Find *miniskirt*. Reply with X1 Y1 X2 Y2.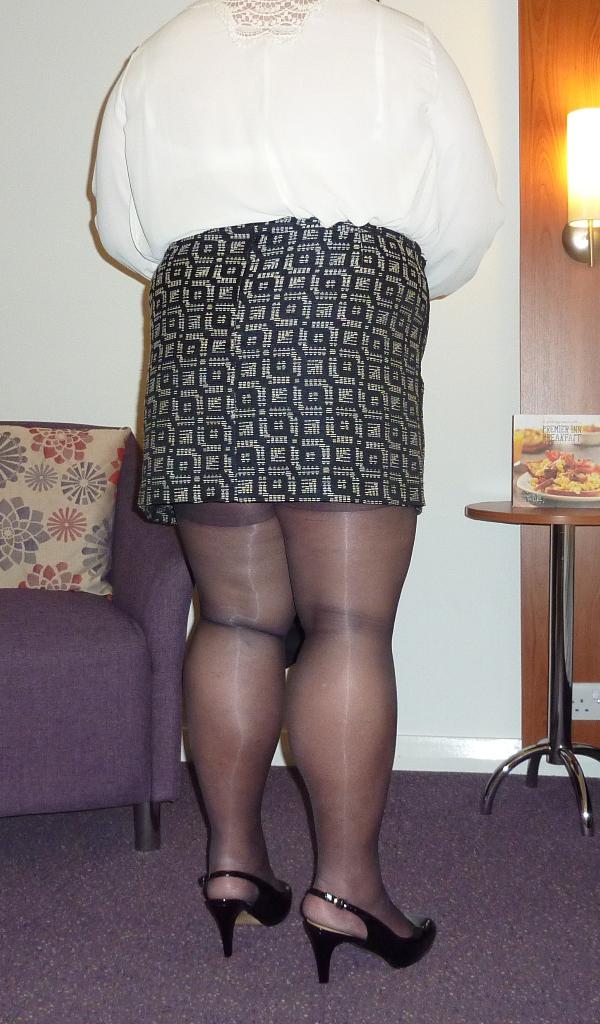
139 216 430 523.
